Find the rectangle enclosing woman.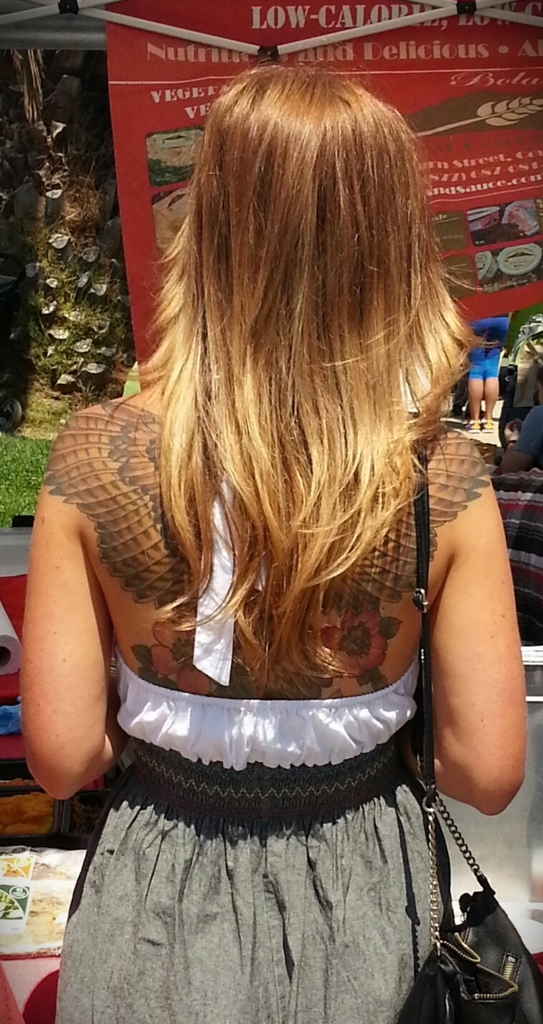
x1=29 y1=175 x2=499 y2=1015.
